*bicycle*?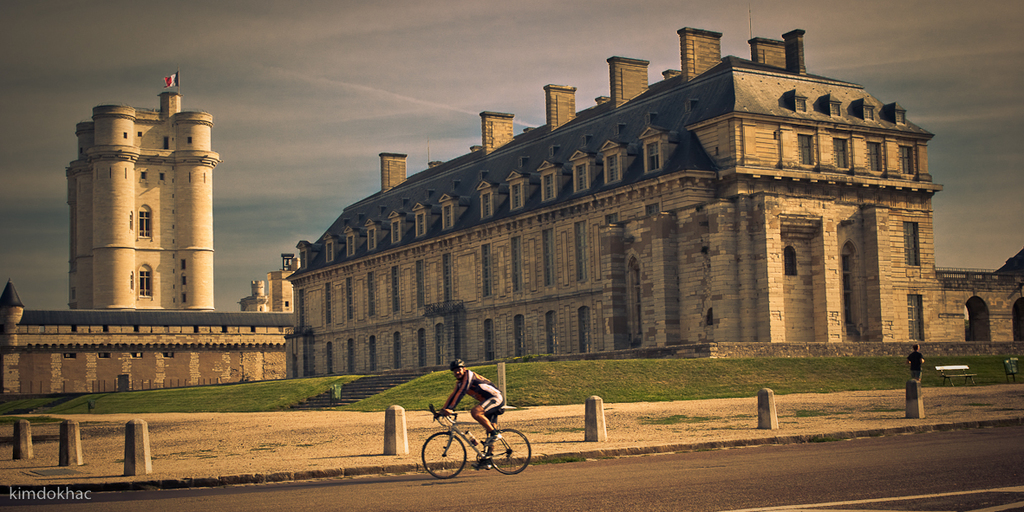
421:401:532:475
